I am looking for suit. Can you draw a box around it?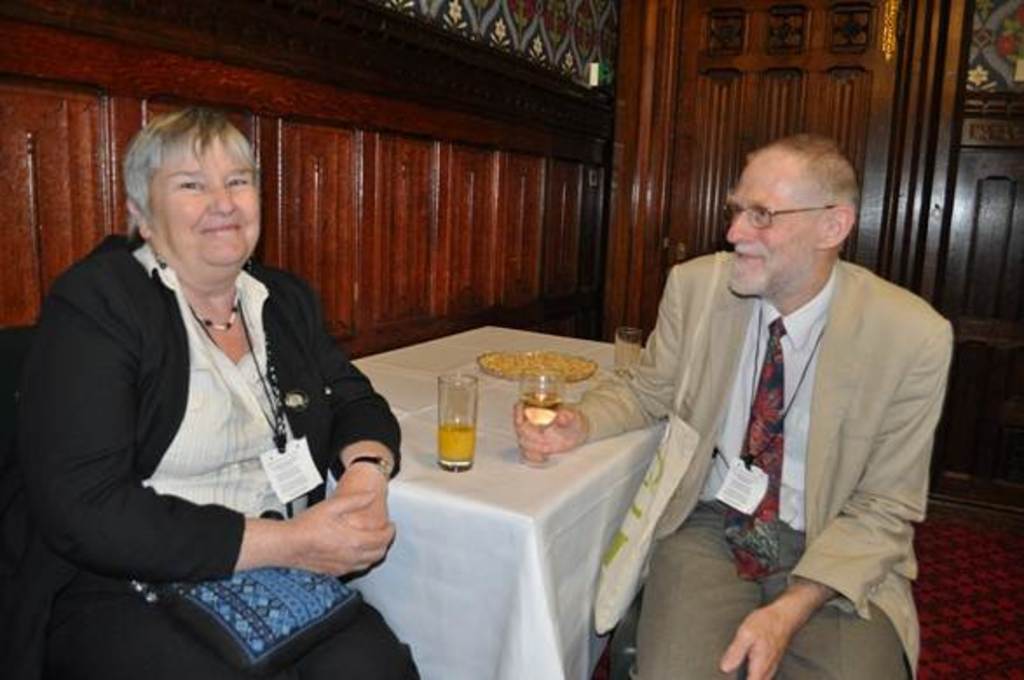
Sure, the bounding box is l=612, t=173, r=958, b=675.
